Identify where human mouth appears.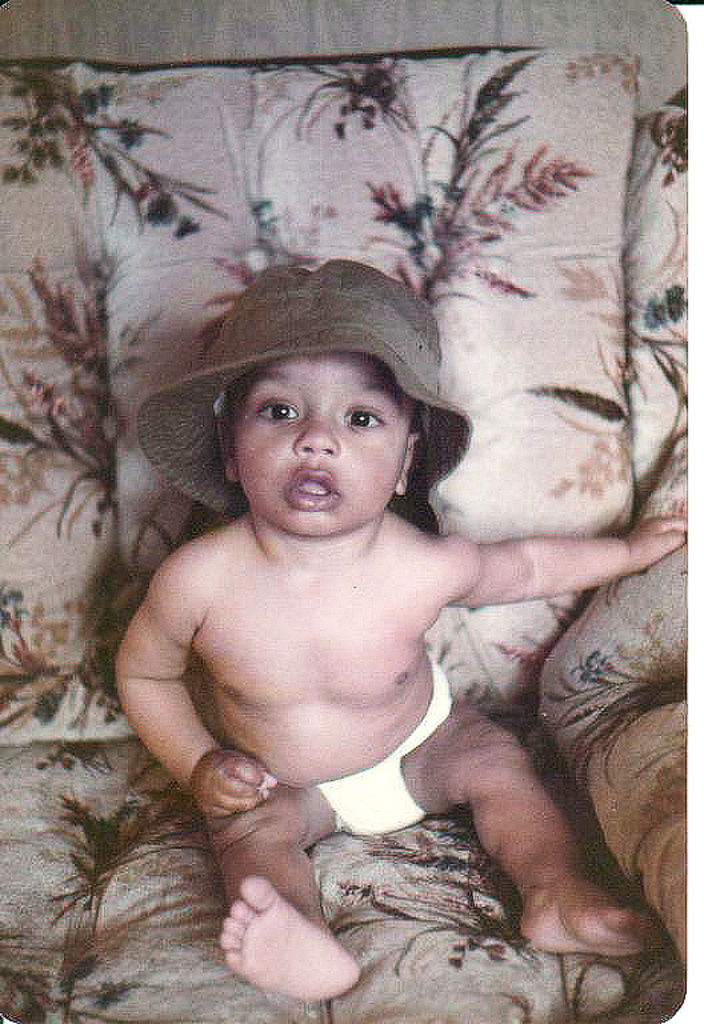
Appears at <box>284,463,343,513</box>.
